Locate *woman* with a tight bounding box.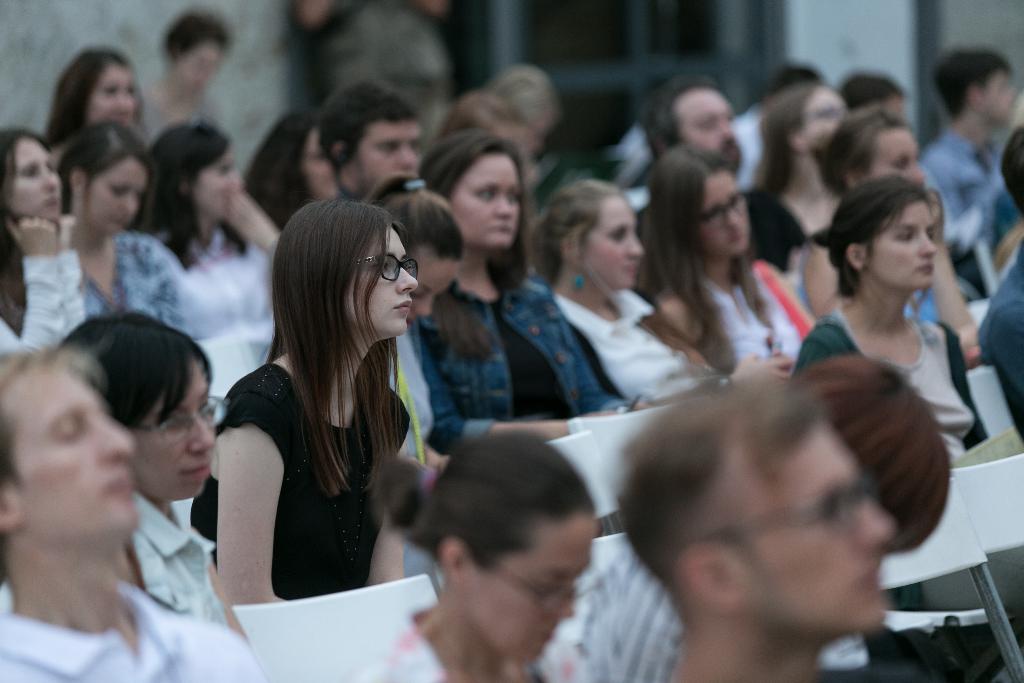
{"left": 339, "top": 424, "right": 612, "bottom": 682}.
